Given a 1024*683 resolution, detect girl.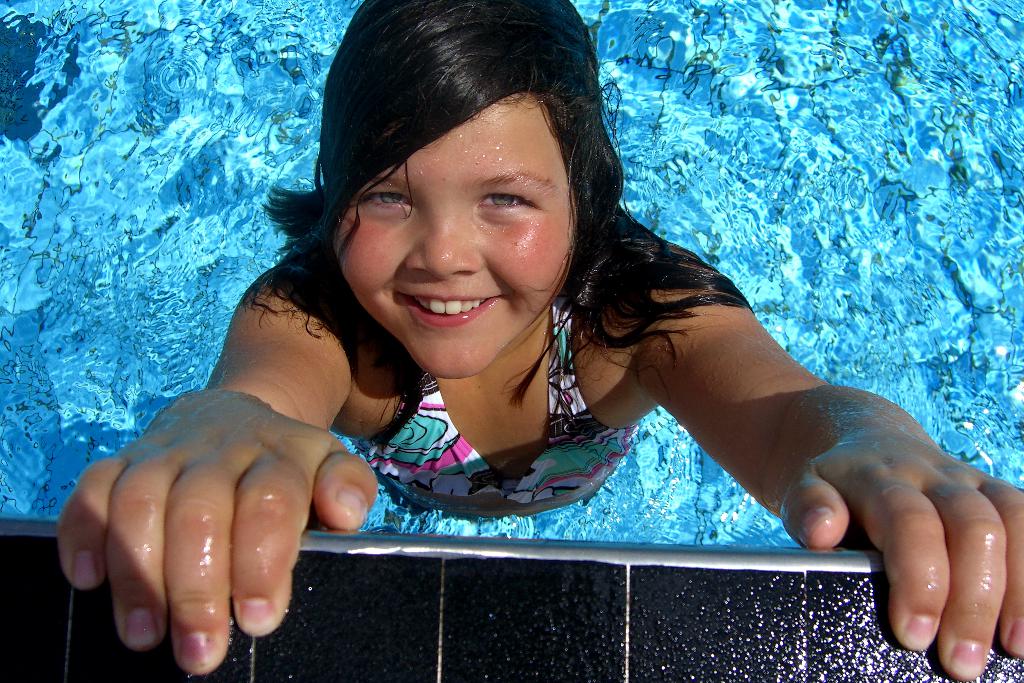
56:0:1023:682.
